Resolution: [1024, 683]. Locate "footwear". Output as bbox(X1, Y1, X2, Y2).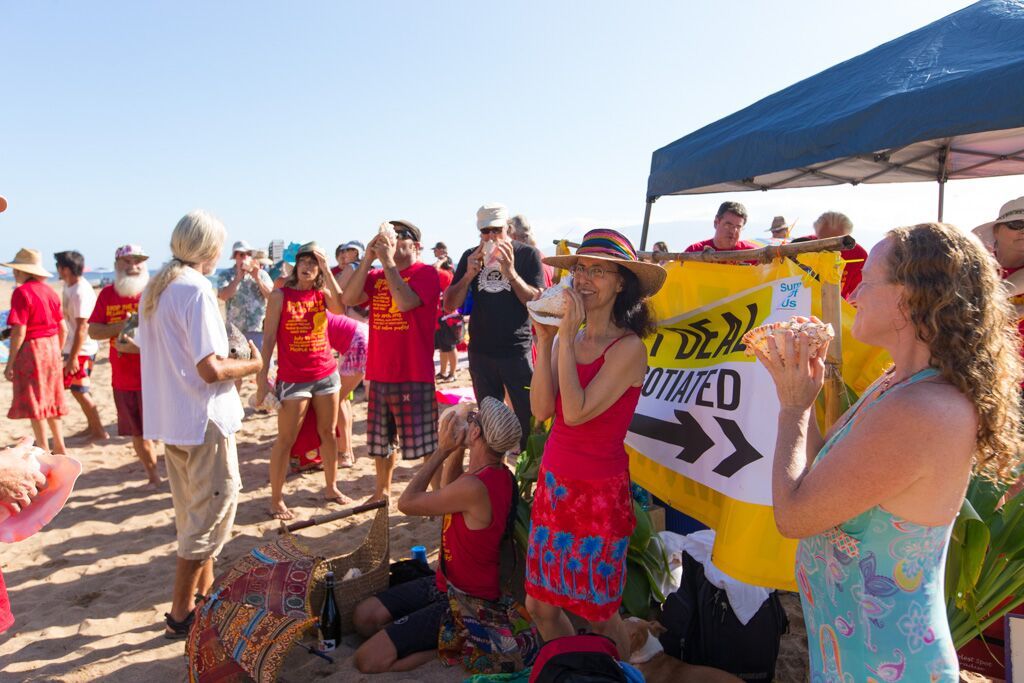
bbox(163, 607, 198, 641).
